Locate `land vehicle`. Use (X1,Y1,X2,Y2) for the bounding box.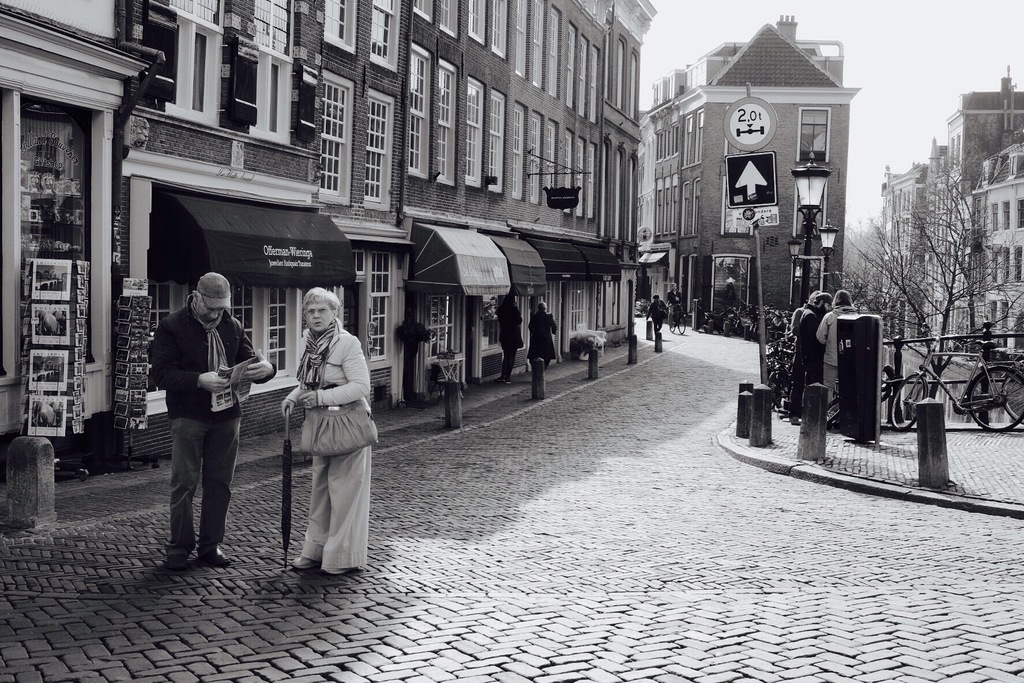
(888,340,1023,431).
